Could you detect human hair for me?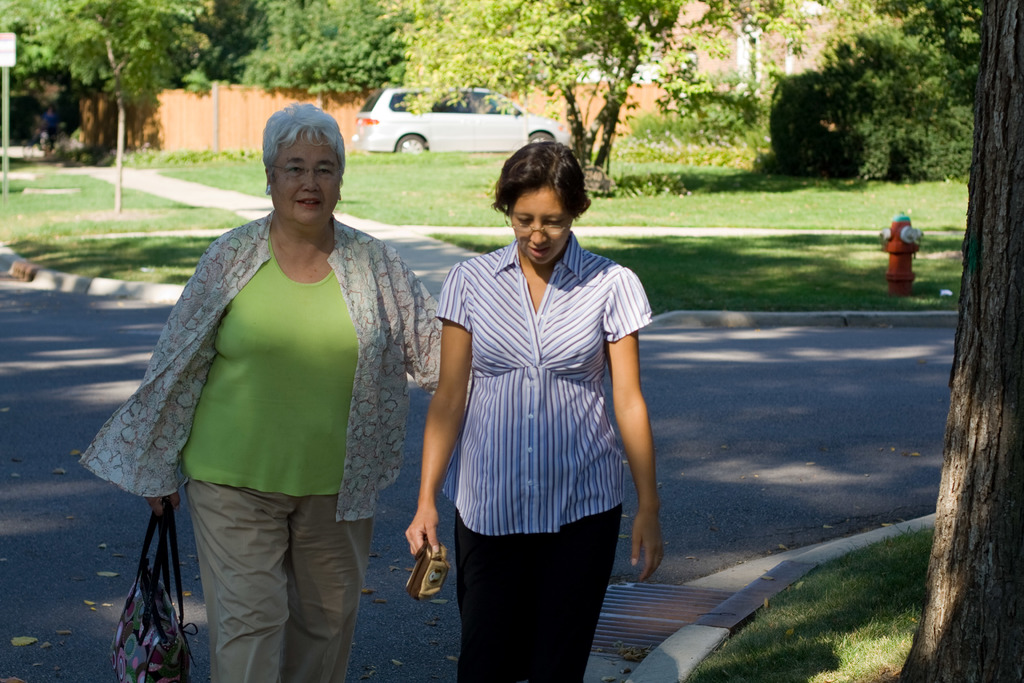
Detection result: box(493, 136, 589, 245).
